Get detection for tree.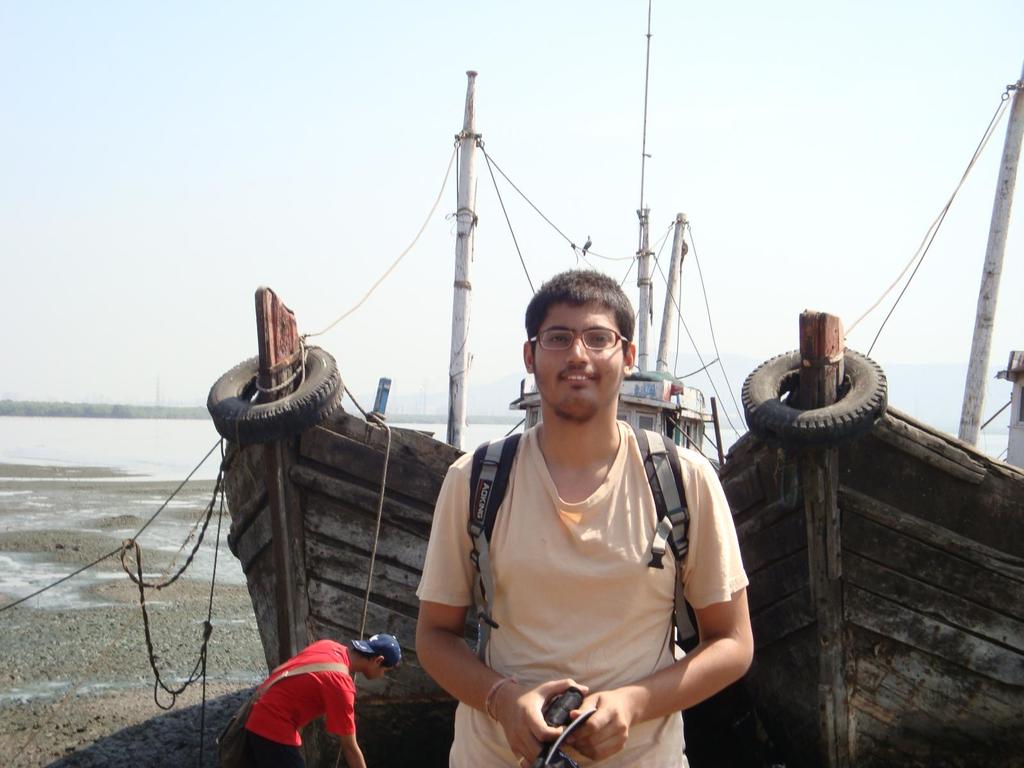
Detection: (x1=100, y1=388, x2=129, y2=435).
